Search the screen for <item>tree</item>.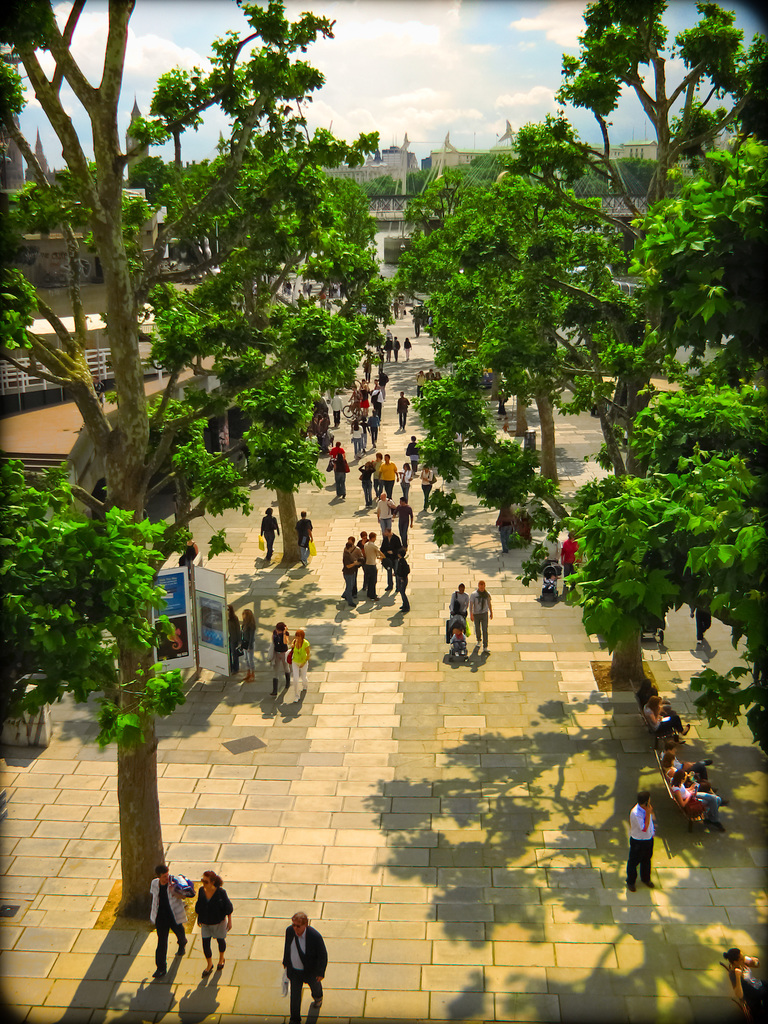
Found at BBox(402, 95, 660, 305).
